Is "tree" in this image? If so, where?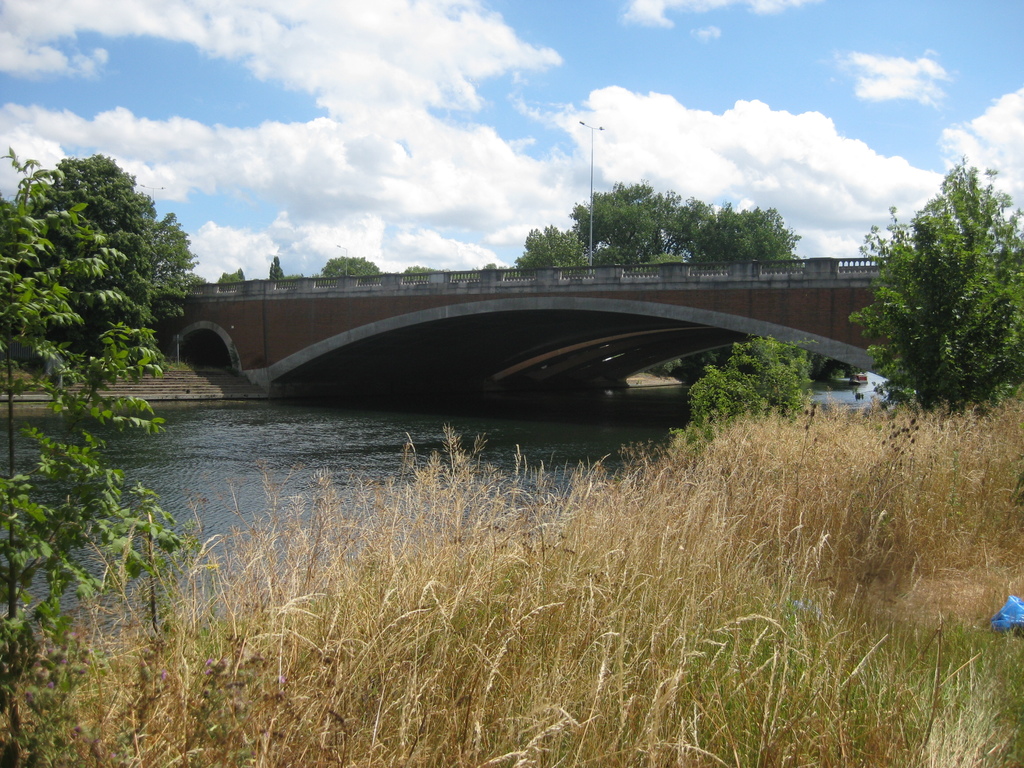
Yes, at bbox=(398, 265, 454, 277).
